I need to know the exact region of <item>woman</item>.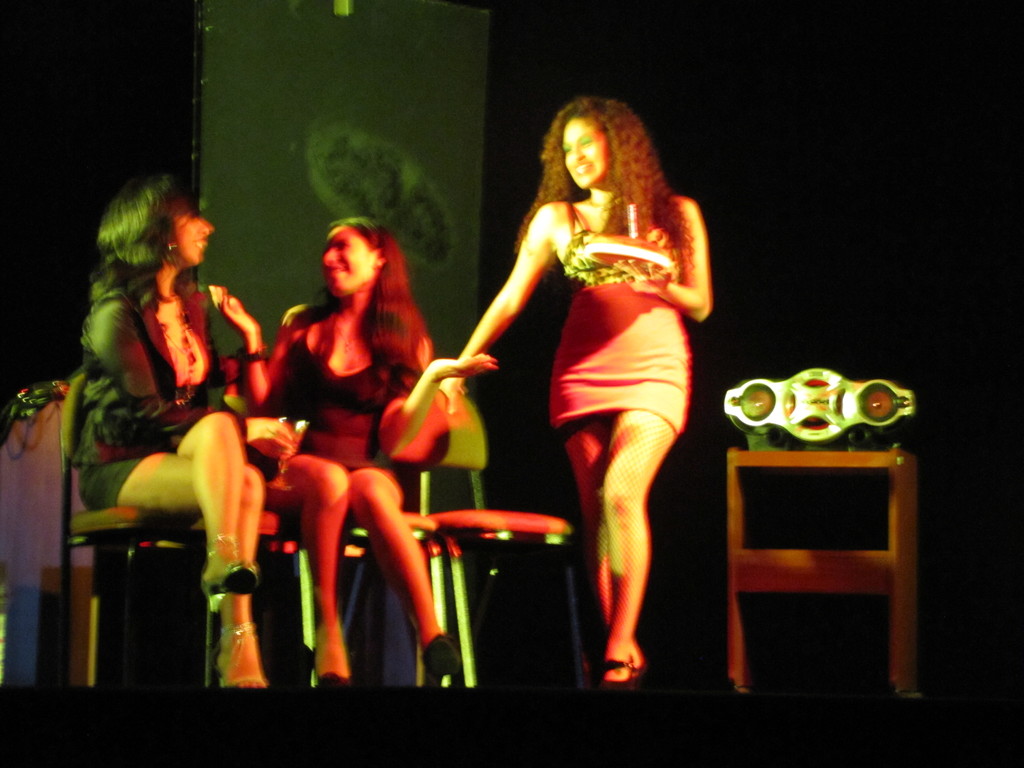
Region: [211,219,503,685].
